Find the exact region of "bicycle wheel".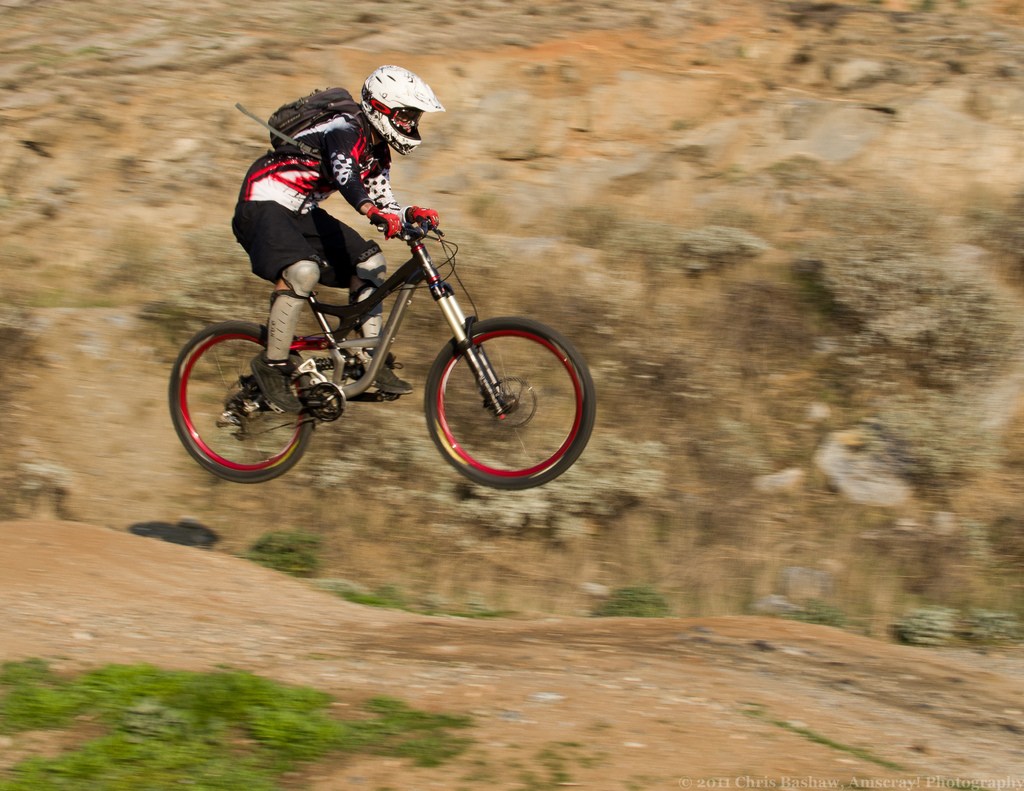
Exact region: detection(421, 312, 598, 502).
